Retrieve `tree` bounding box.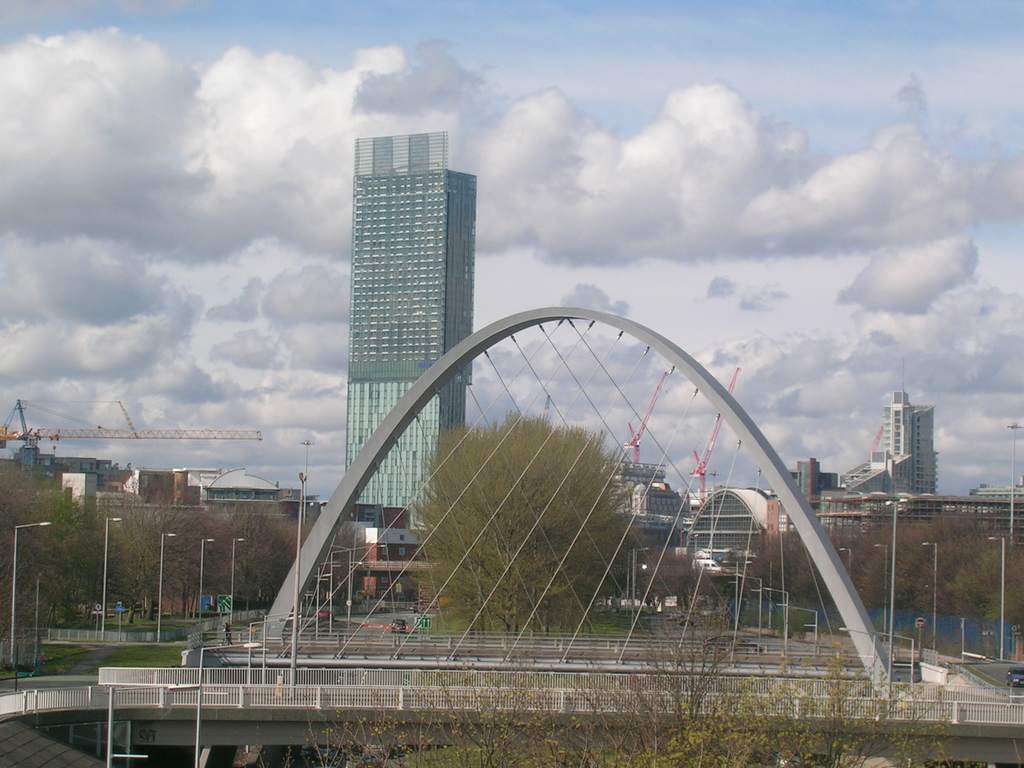
Bounding box: 328, 524, 369, 610.
